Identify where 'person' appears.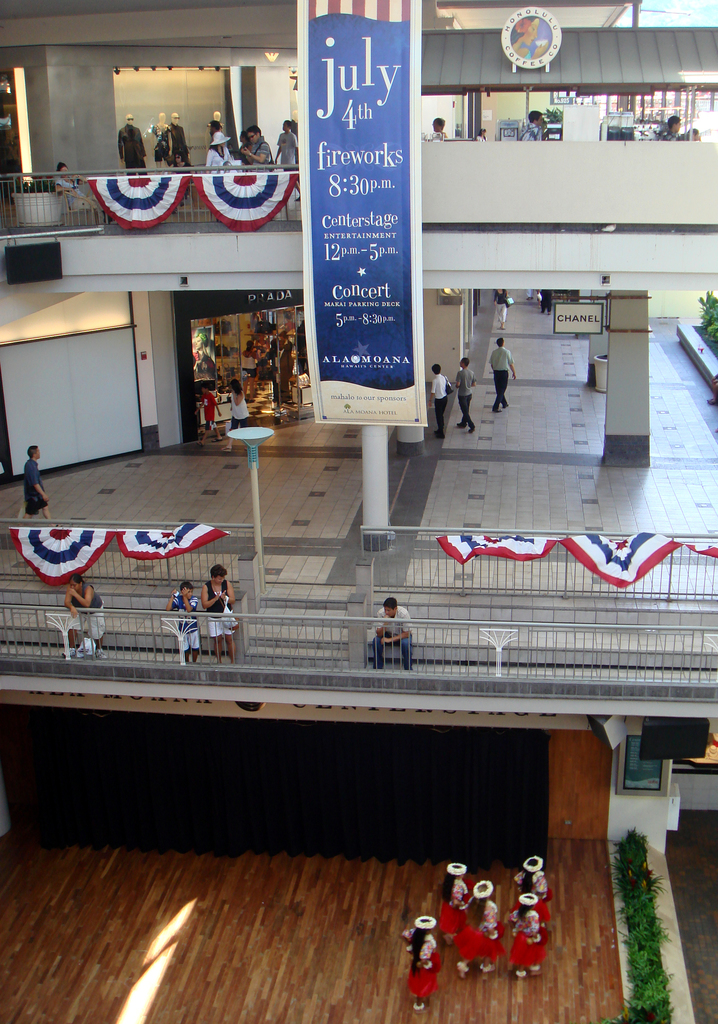
Appears at BBox(508, 854, 553, 929).
